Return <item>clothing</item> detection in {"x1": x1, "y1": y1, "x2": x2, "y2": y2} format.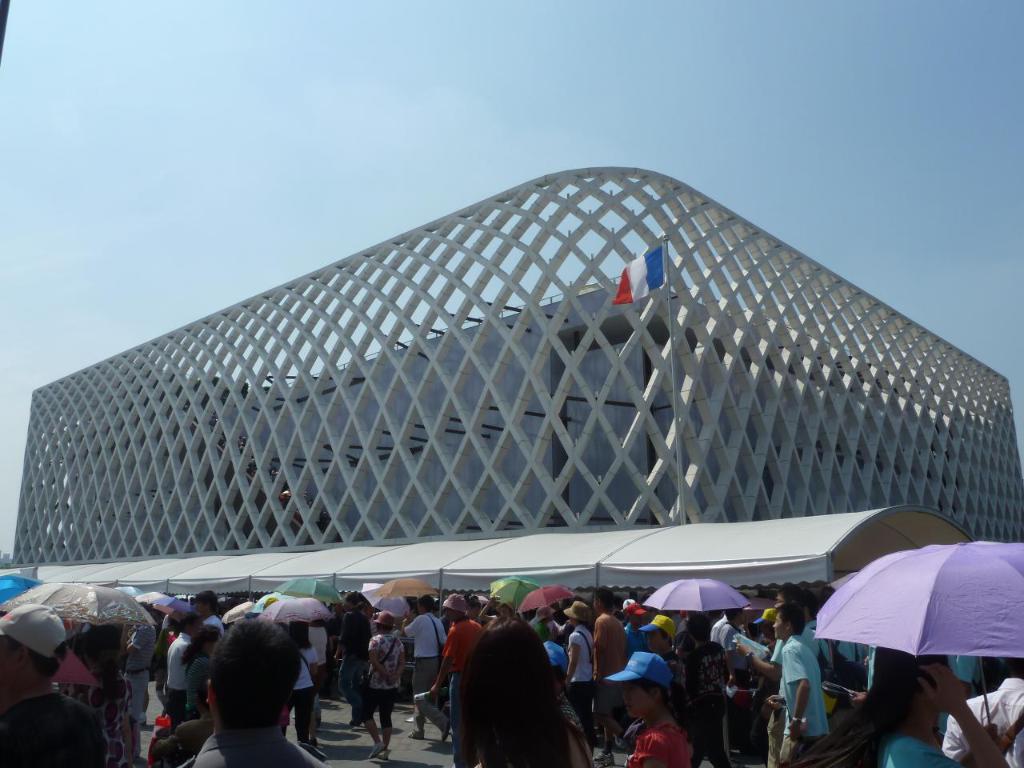
{"x1": 710, "y1": 620, "x2": 738, "y2": 670}.
